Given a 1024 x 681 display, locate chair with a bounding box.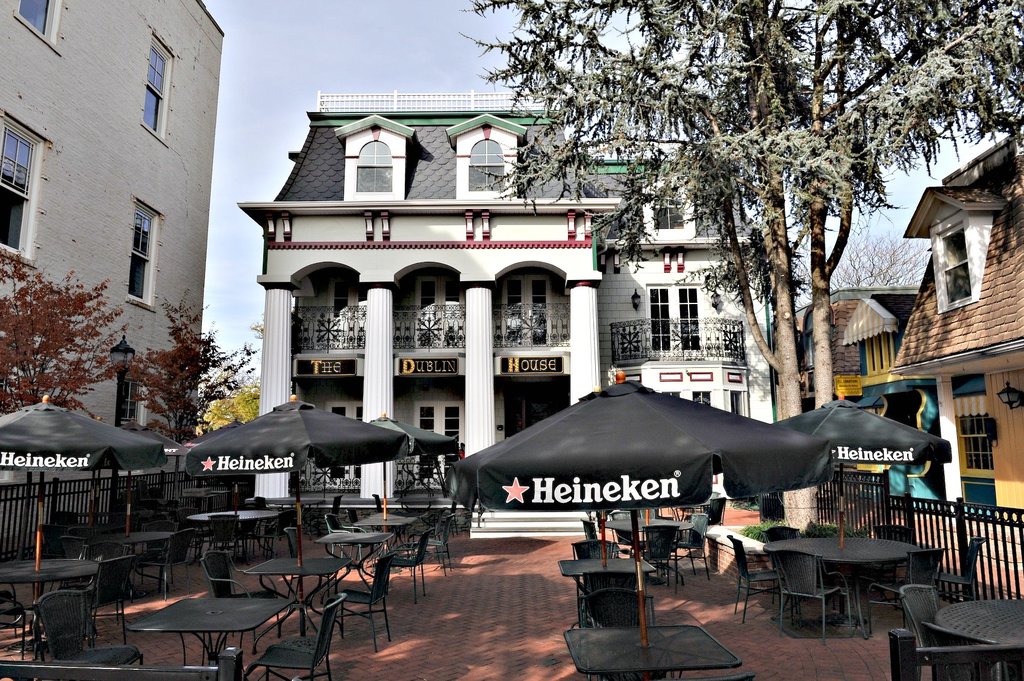
Located: (769, 548, 861, 653).
